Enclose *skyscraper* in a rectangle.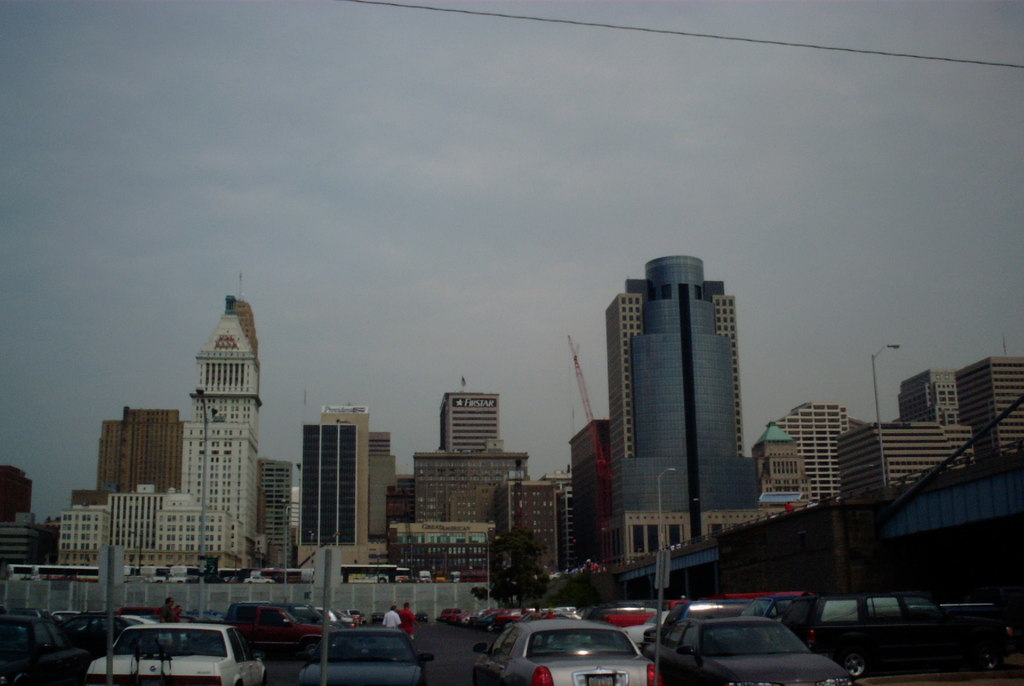
<bbox>360, 421, 394, 537</bbox>.
